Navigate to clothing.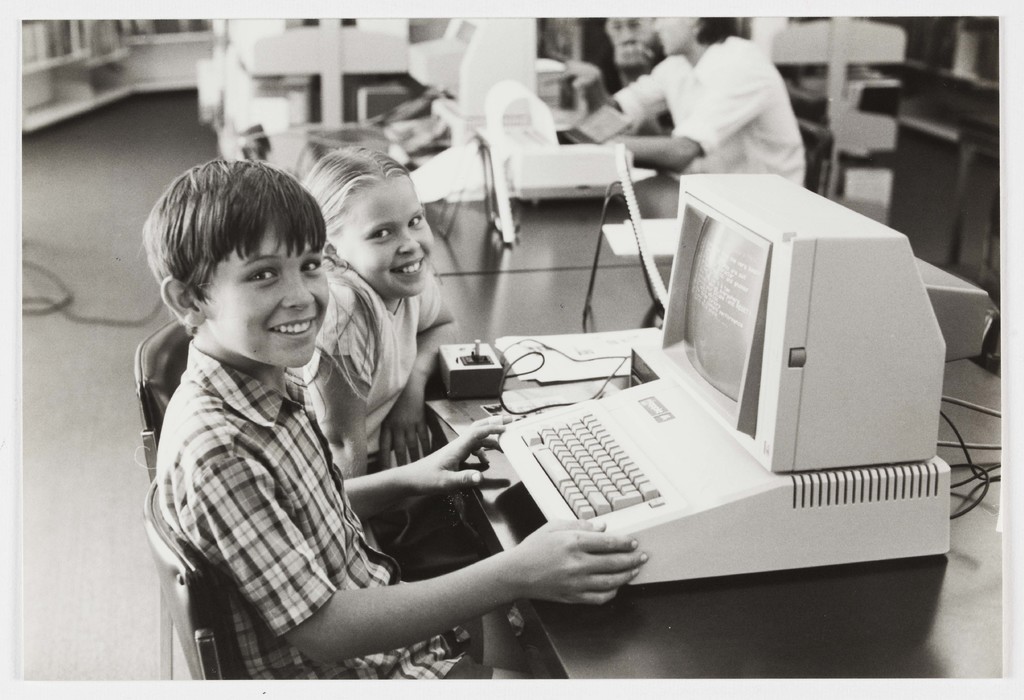
Navigation target: locate(618, 35, 810, 223).
